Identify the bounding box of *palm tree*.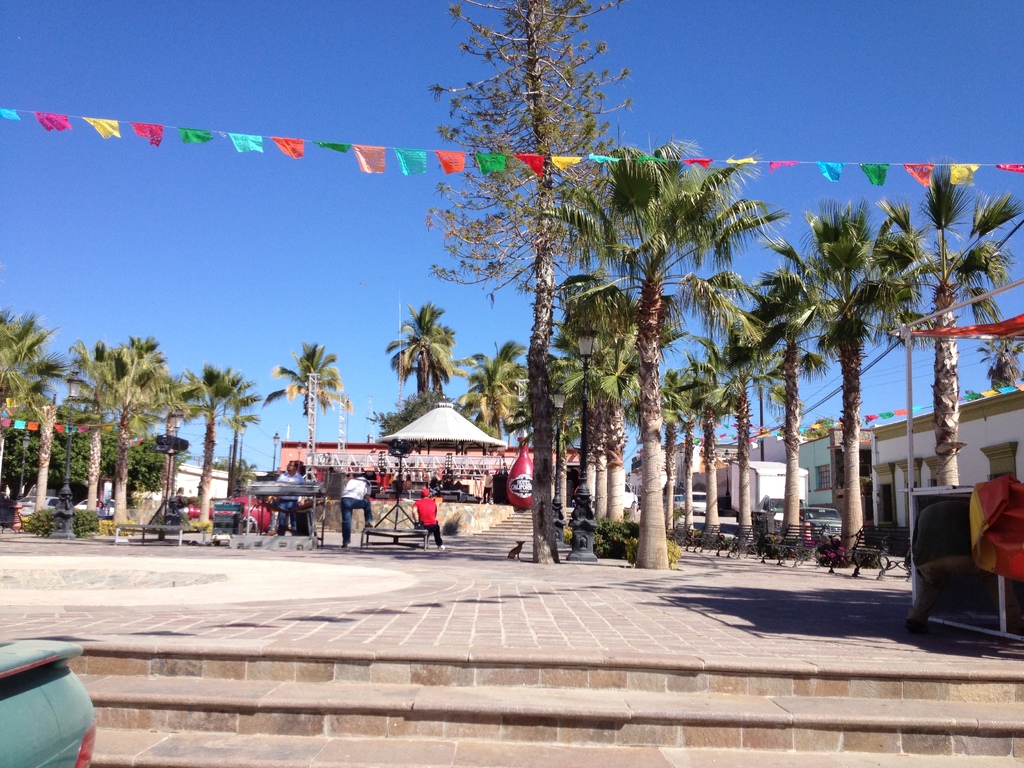
(x1=1, y1=342, x2=28, y2=458).
